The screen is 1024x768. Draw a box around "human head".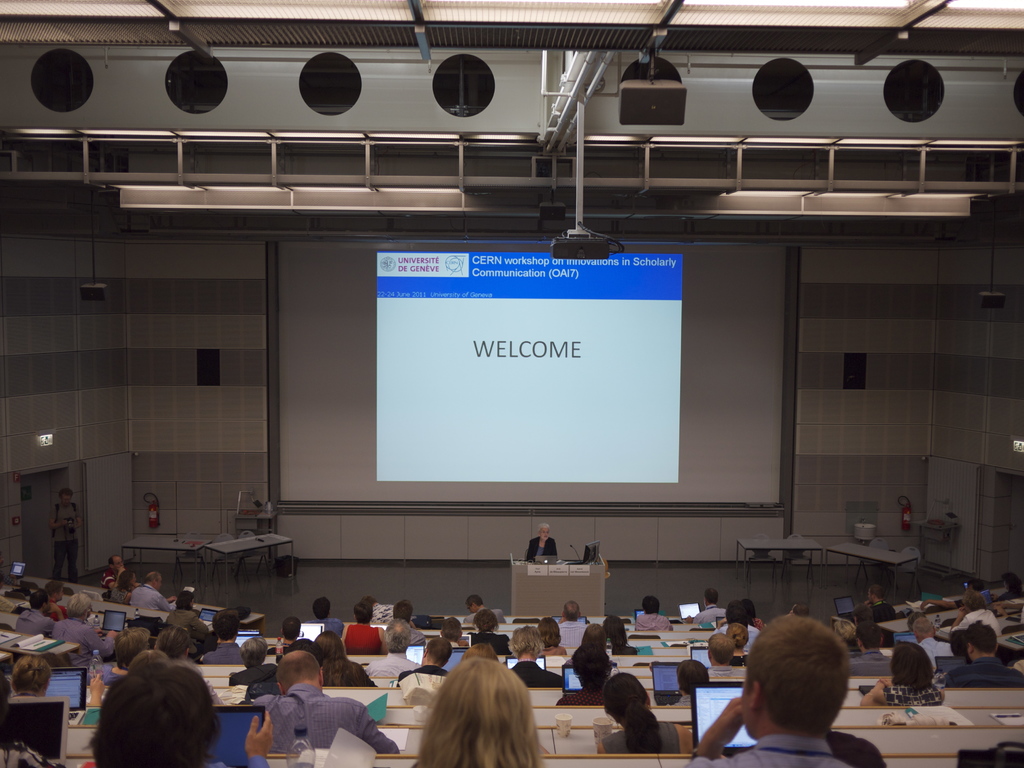
[463,644,496,660].
